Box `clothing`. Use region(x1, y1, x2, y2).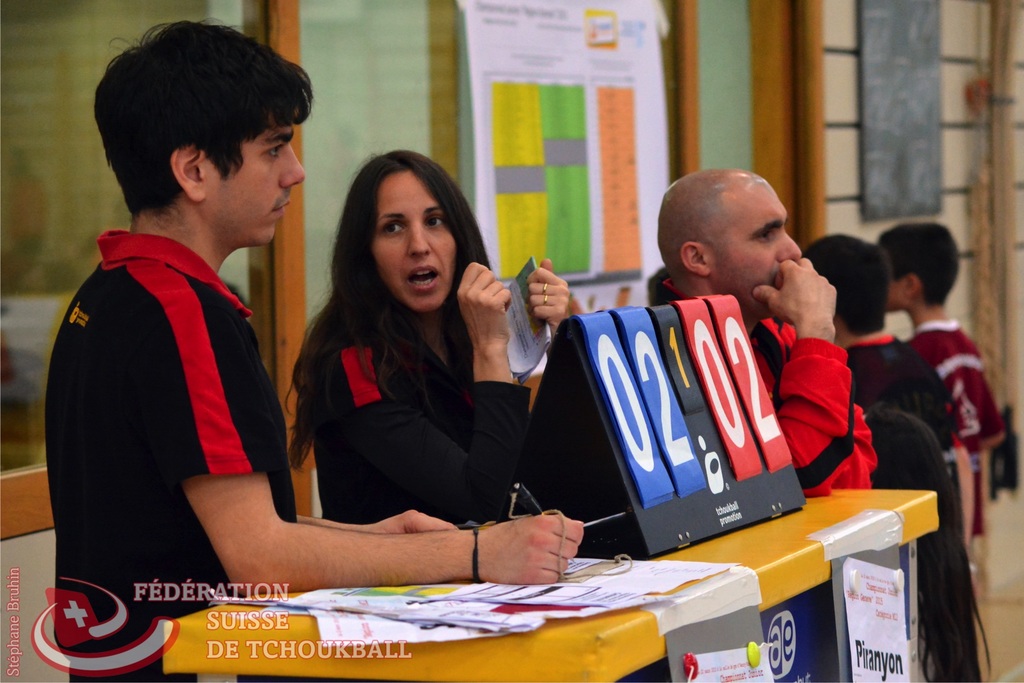
region(837, 330, 963, 454).
